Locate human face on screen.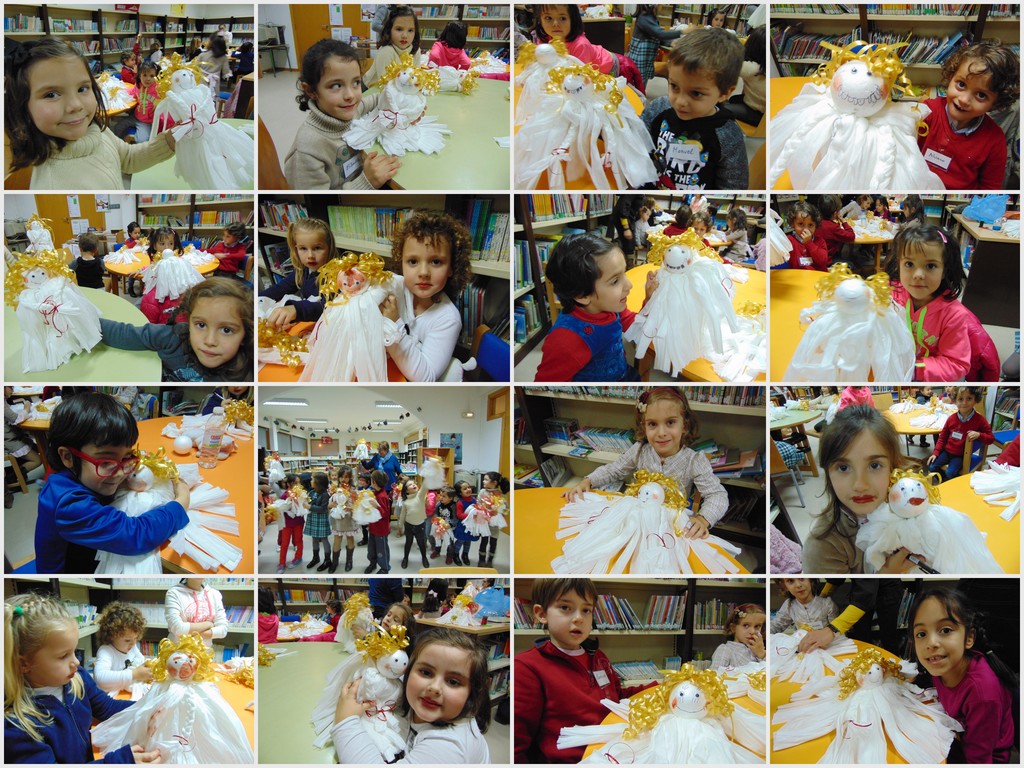
On screen at [734, 611, 765, 643].
